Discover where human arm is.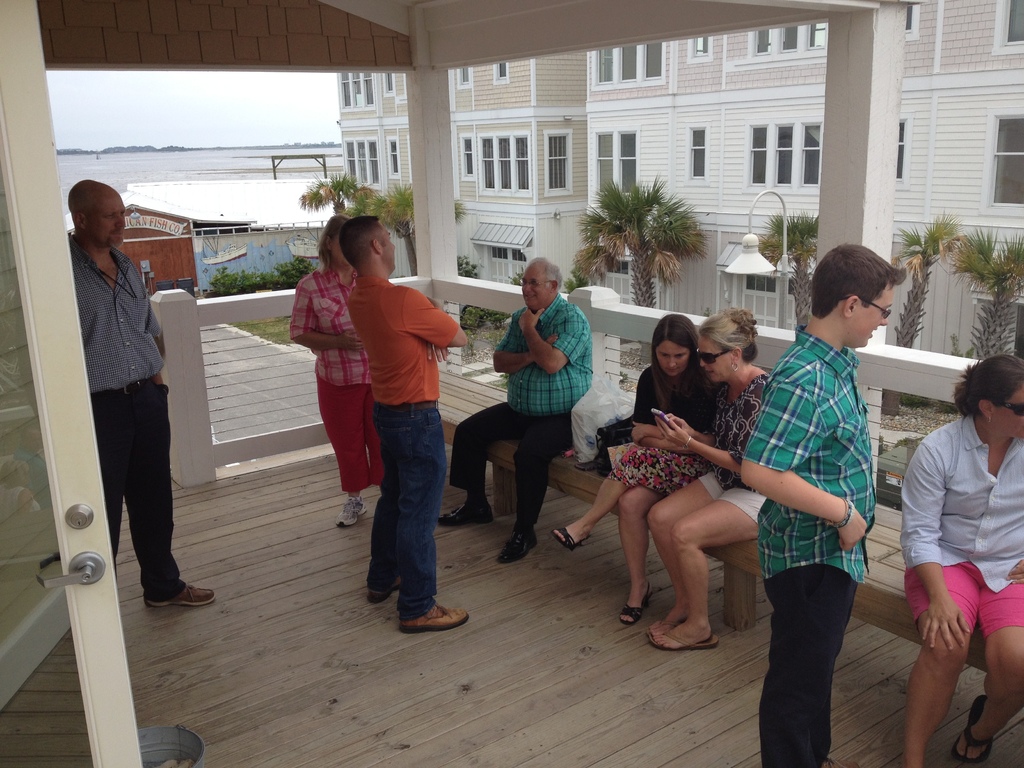
Discovered at bbox=[514, 311, 589, 376].
